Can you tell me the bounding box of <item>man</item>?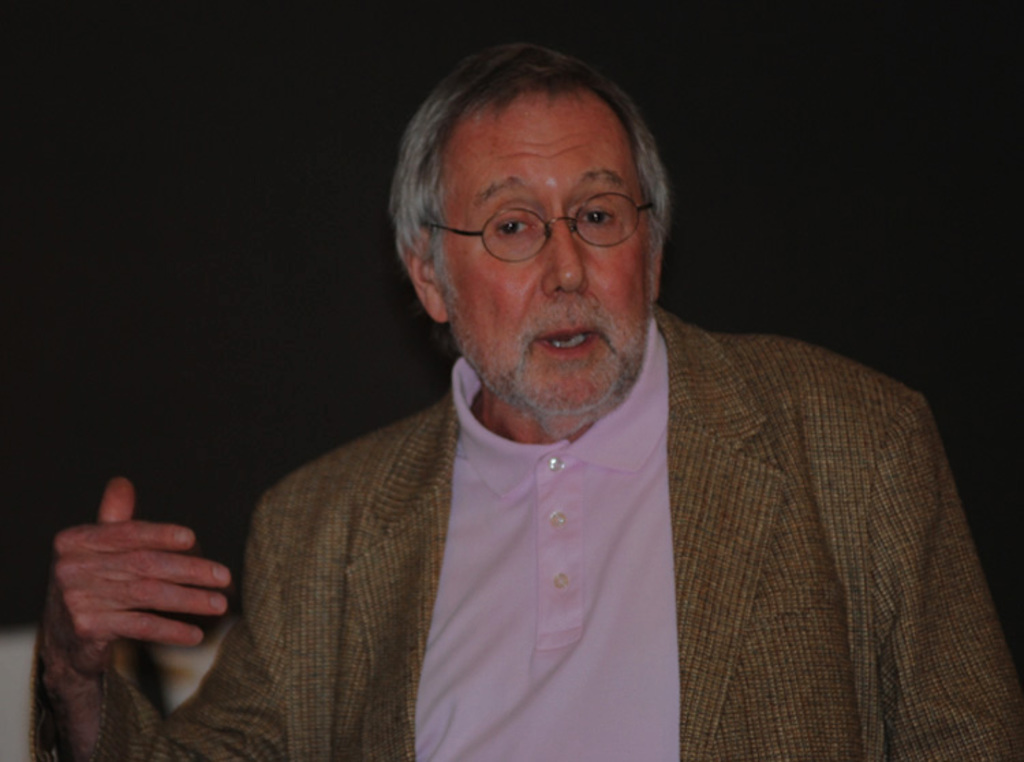
(x1=27, y1=27, x2=1023, y2=761).
